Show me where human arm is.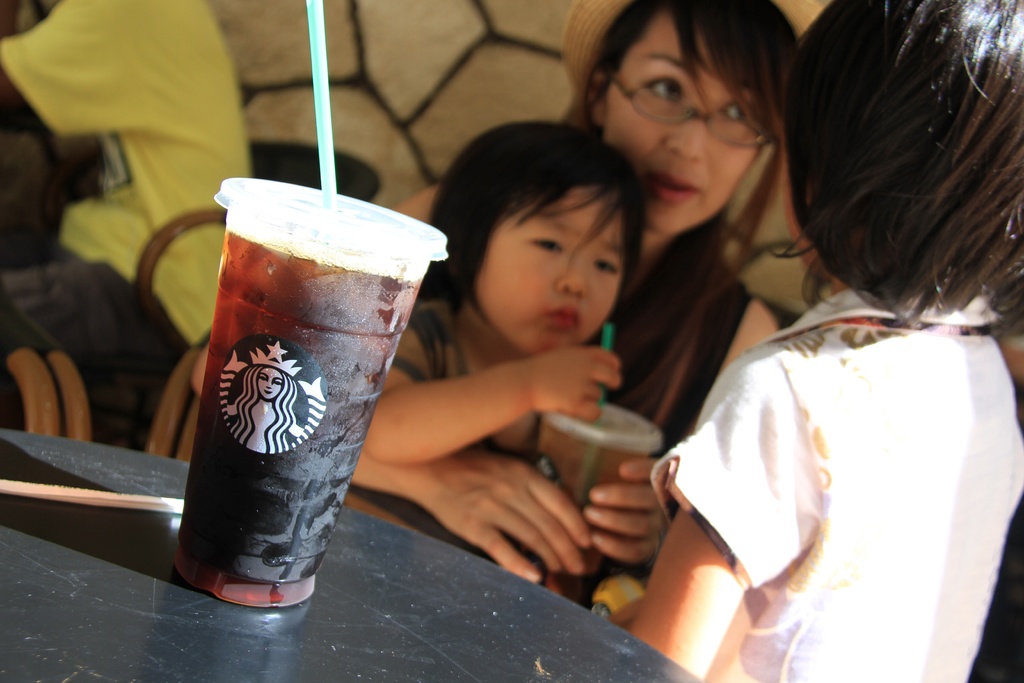
human arm is at (x1=0, y1=0, x2=131, y2=128).
